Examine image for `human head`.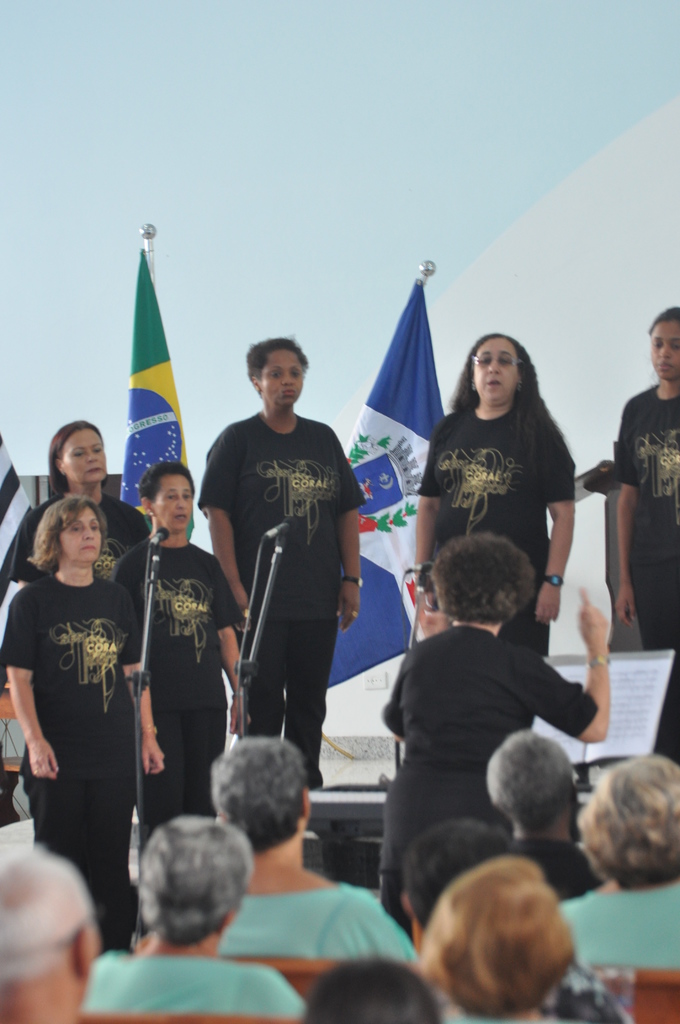
Examination result: (left=44, top=417, right=106, bottom=491).
